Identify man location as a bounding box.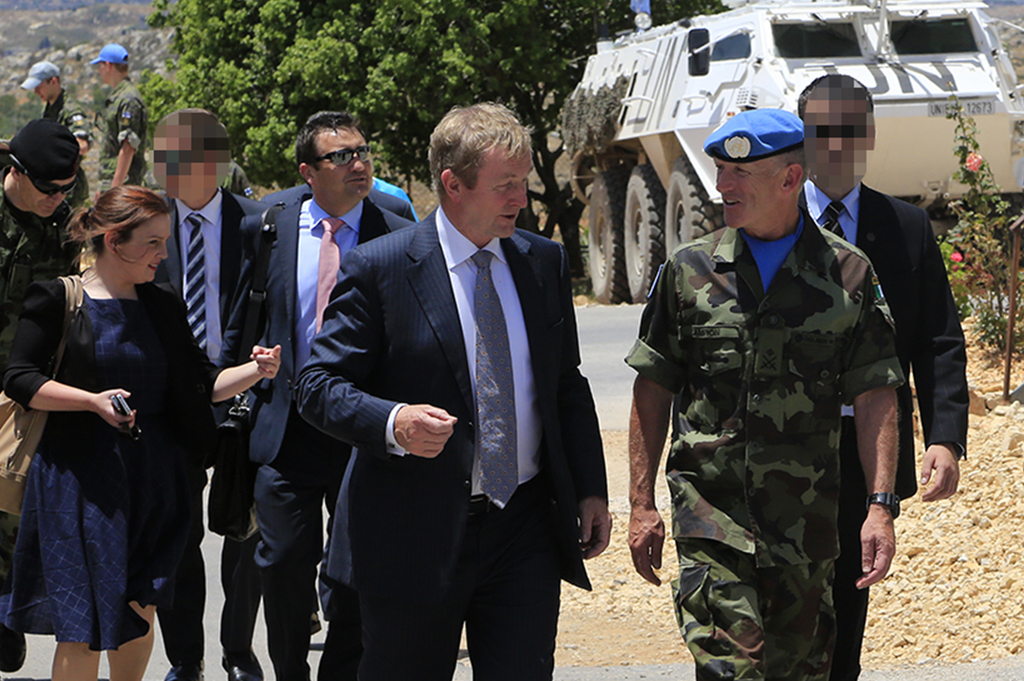
(0,108,87,675).
